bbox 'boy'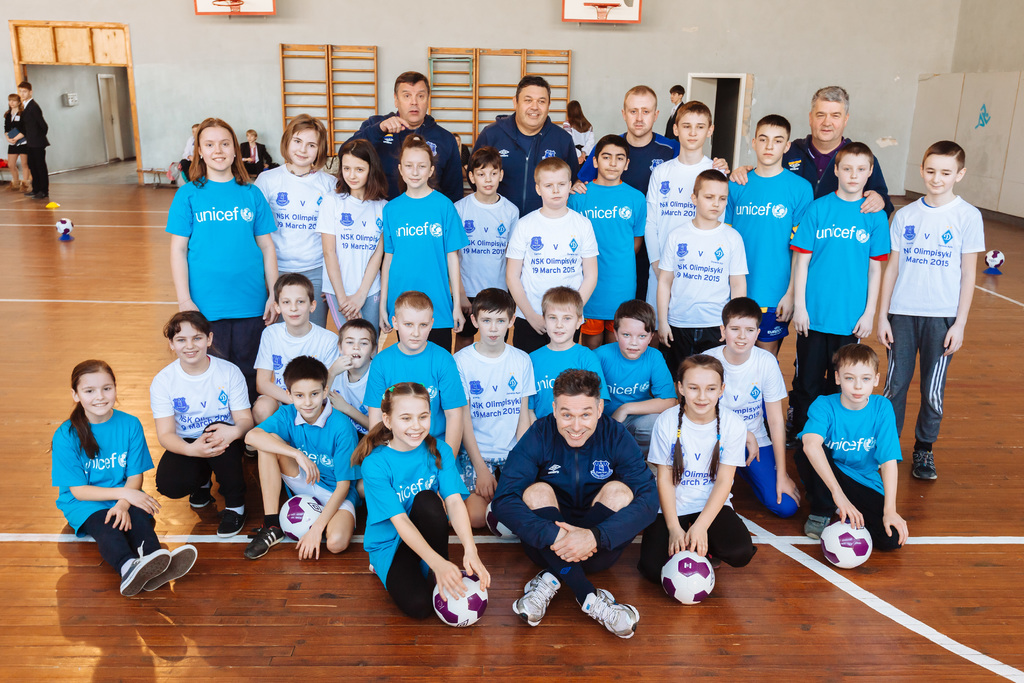
Rect(703, 299, 802, 519)
